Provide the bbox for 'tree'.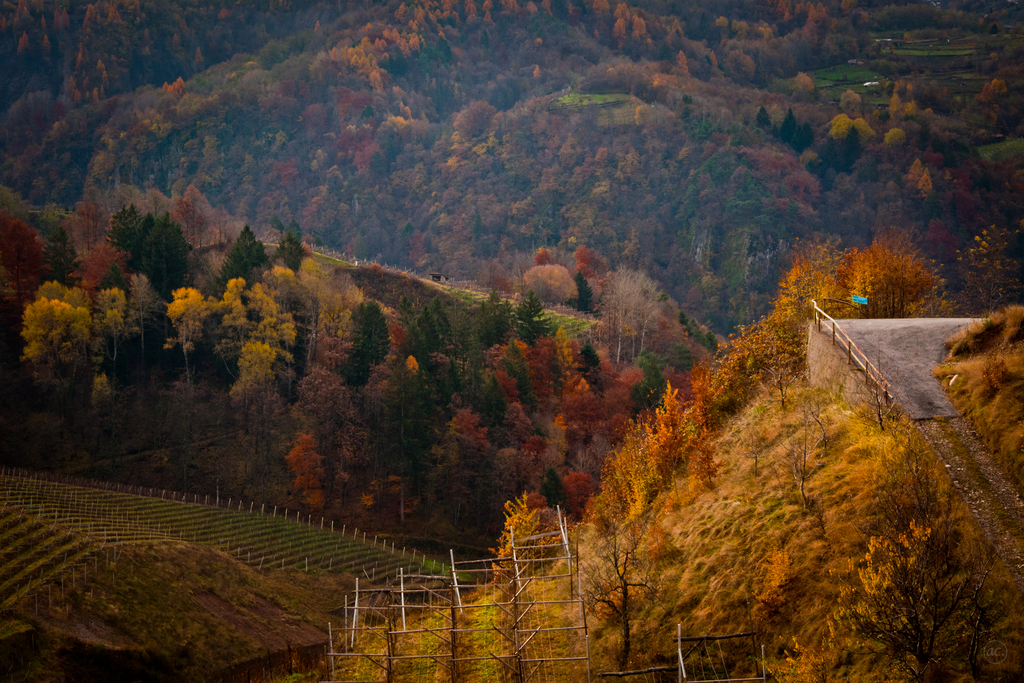
l=574, t=276, r=594, b=310.
